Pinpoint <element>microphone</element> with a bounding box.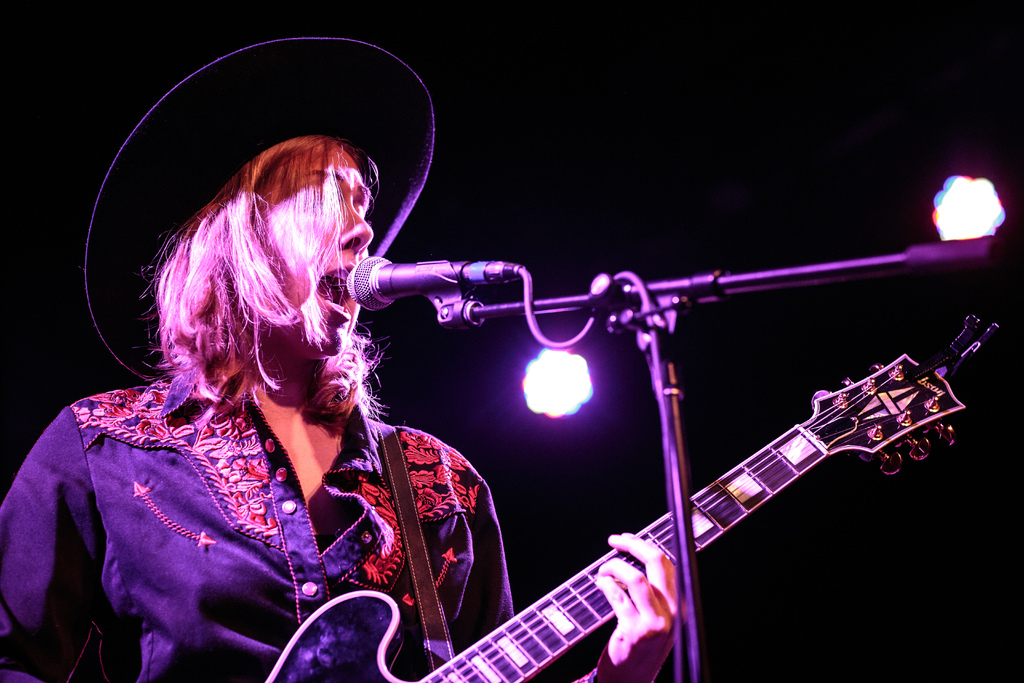
select_region(344, 258, 481, 317).
